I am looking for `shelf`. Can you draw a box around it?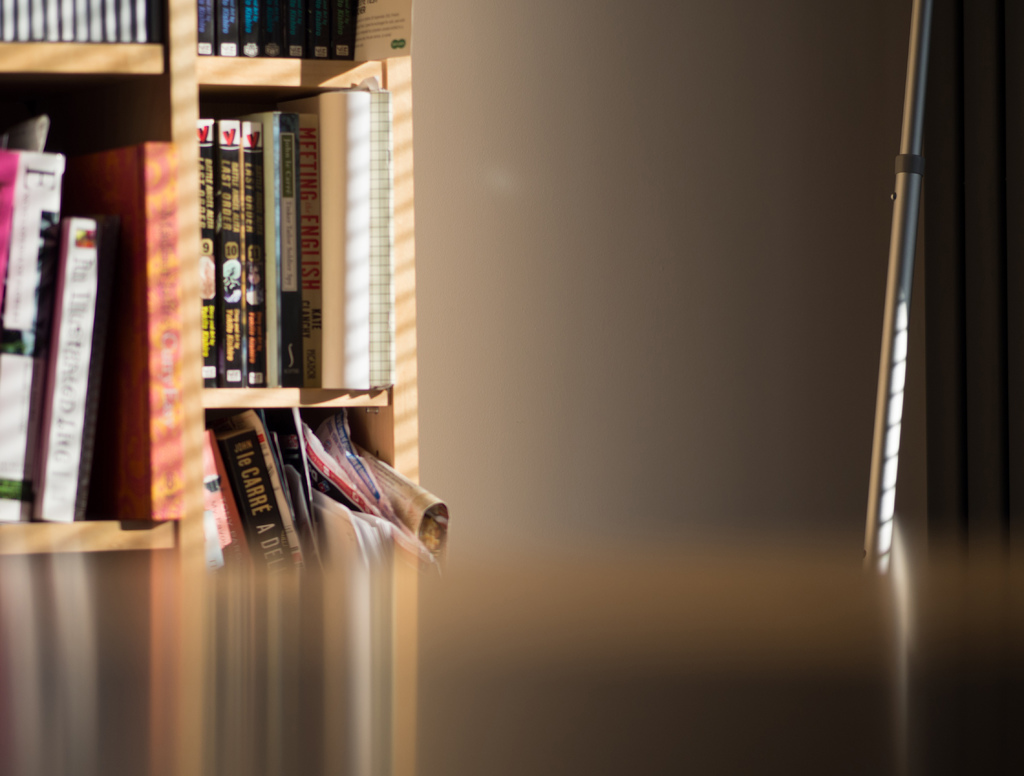
Sure, the bounding box is locate(192, 0, 372, 58).
